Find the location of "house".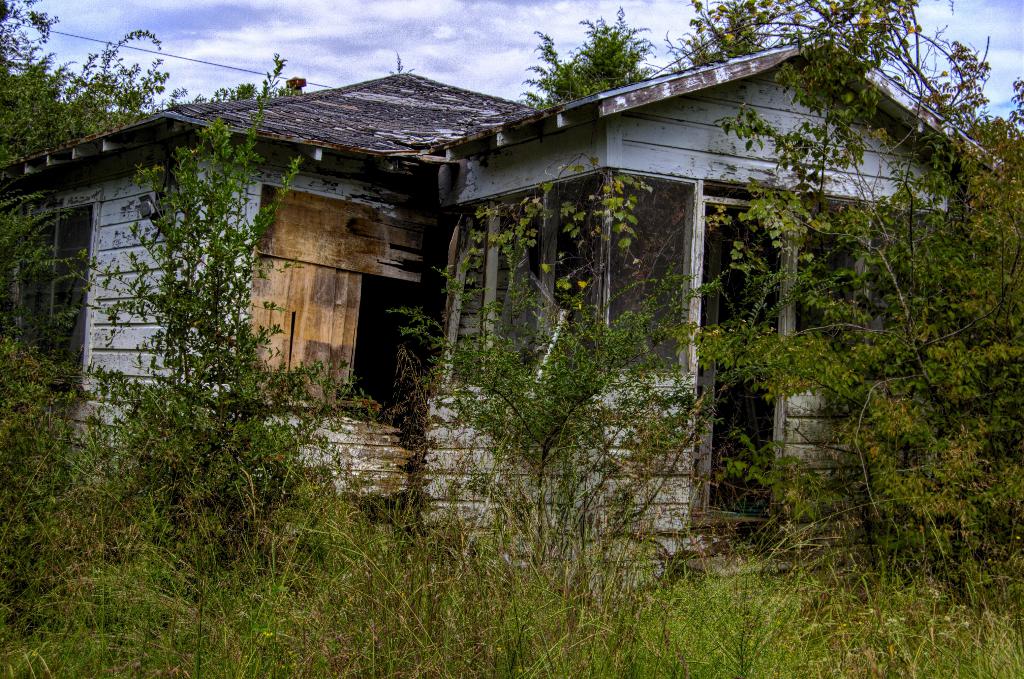
Location: locate(0, 38, 1021, 607).
